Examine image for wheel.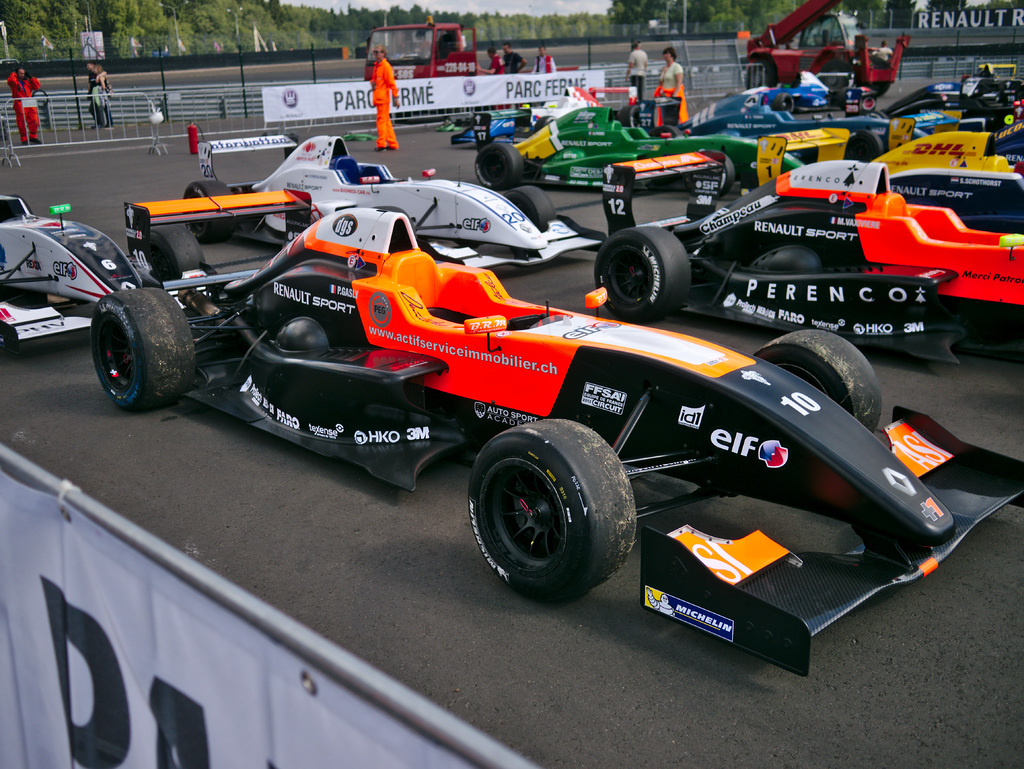
Examination result: x1=616 y1=104 x2=644 y2=129.
